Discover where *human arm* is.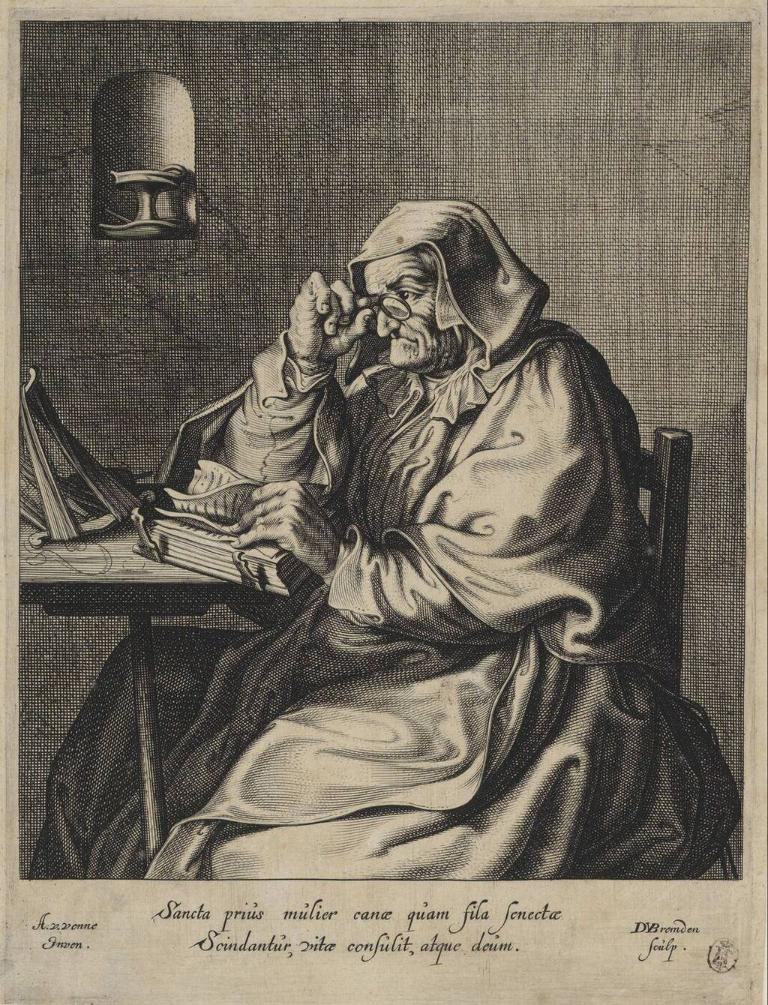
Discovered at {"left": 278, "top": 268, "right": 383, "bottom": 361}.
